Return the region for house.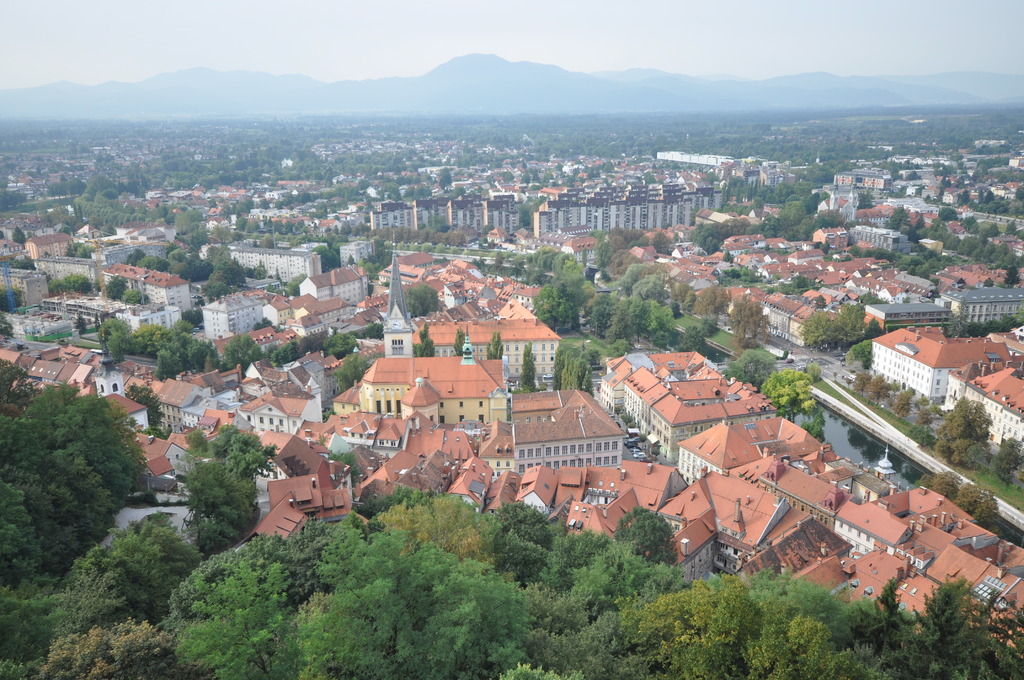
bbox(237, 488, 305, 551).
